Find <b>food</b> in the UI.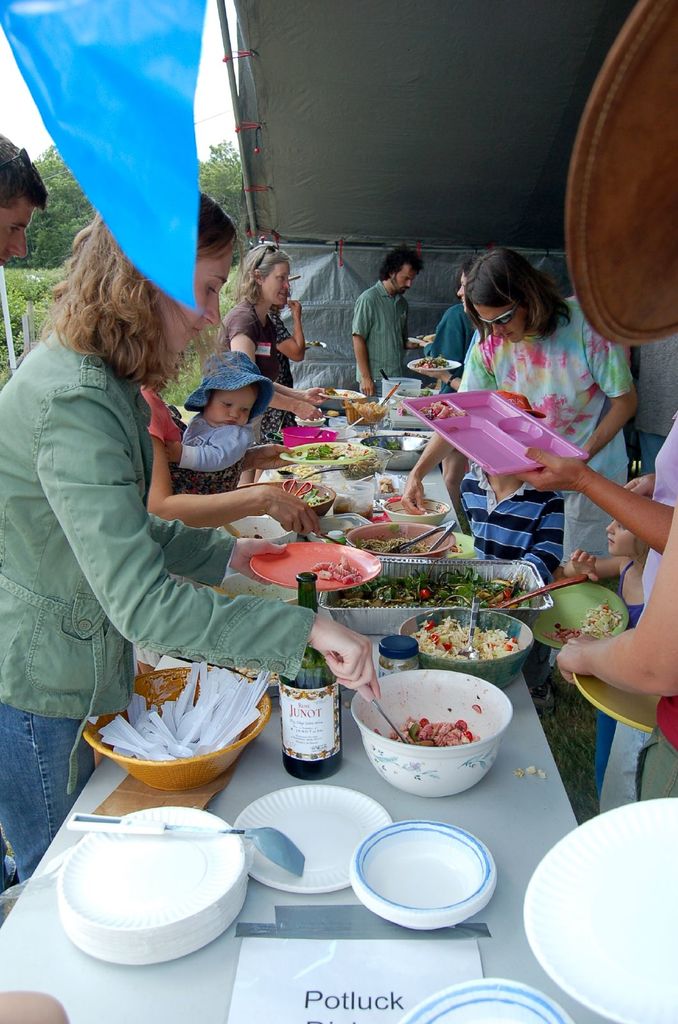
UI element at [540, 598, 624, 644].
